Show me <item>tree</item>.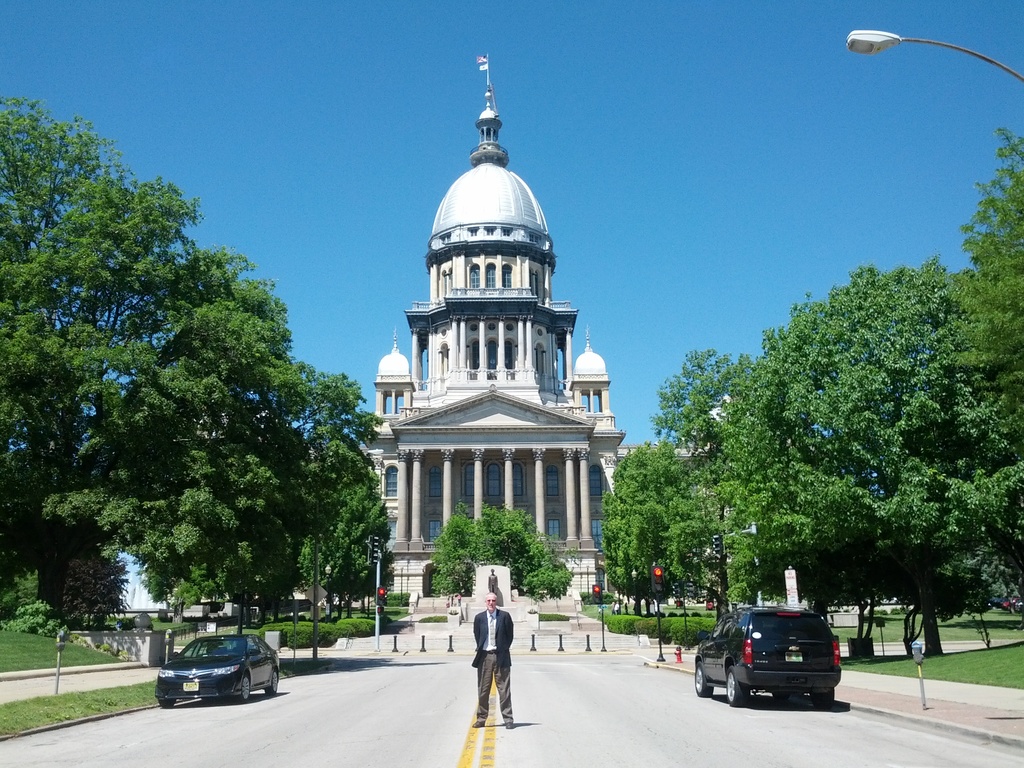
<item>tree</item> is here: bbox=(591, 437, 708, 618).
